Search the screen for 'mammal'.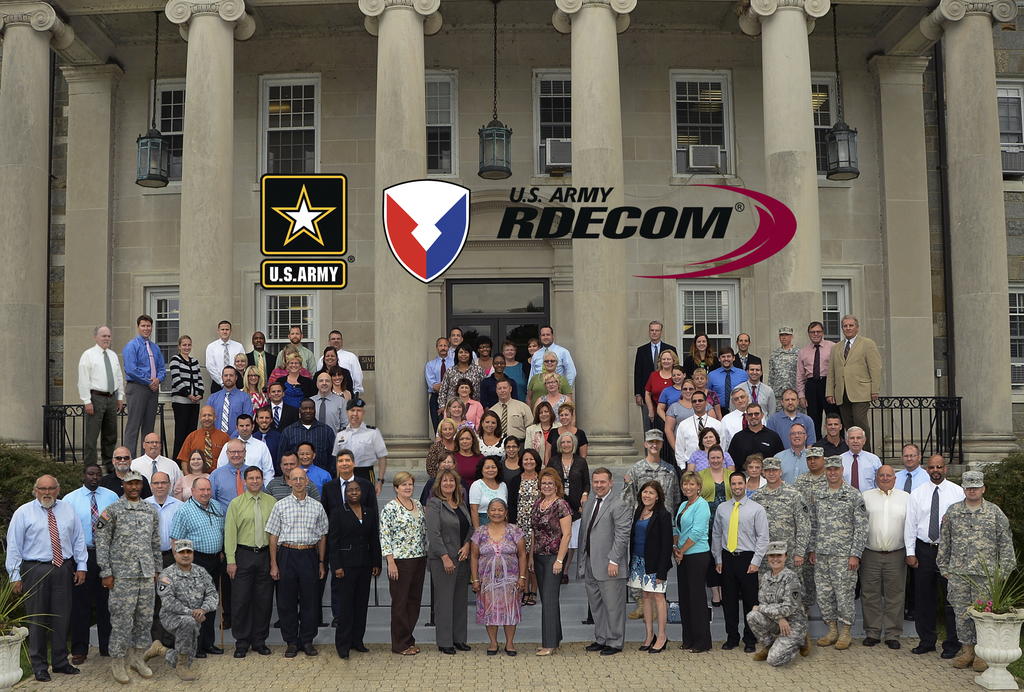
Found at 813,458,866,649.
